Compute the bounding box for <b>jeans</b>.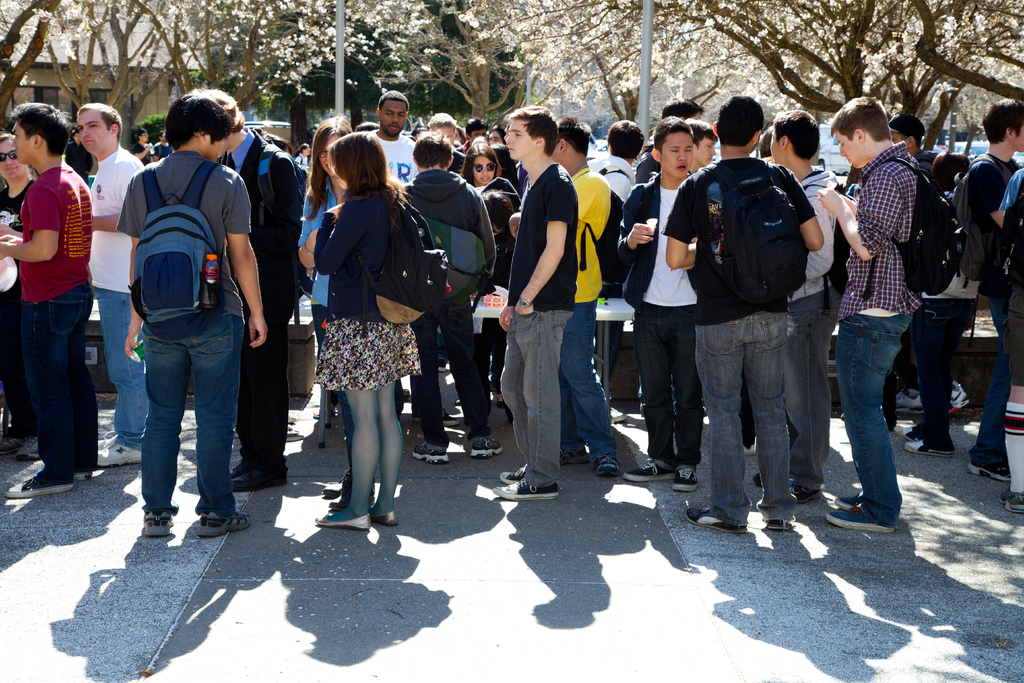
x1=559, y1=298, x2=619, y2=466.
